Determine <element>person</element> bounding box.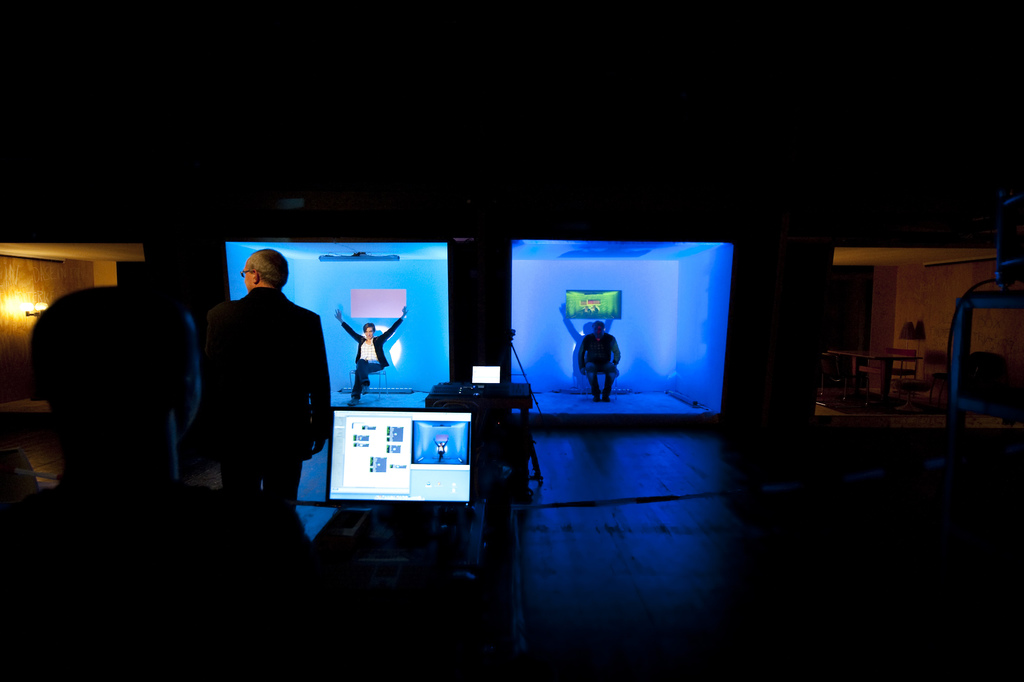
Determined: 332, 299, 410, 397.
